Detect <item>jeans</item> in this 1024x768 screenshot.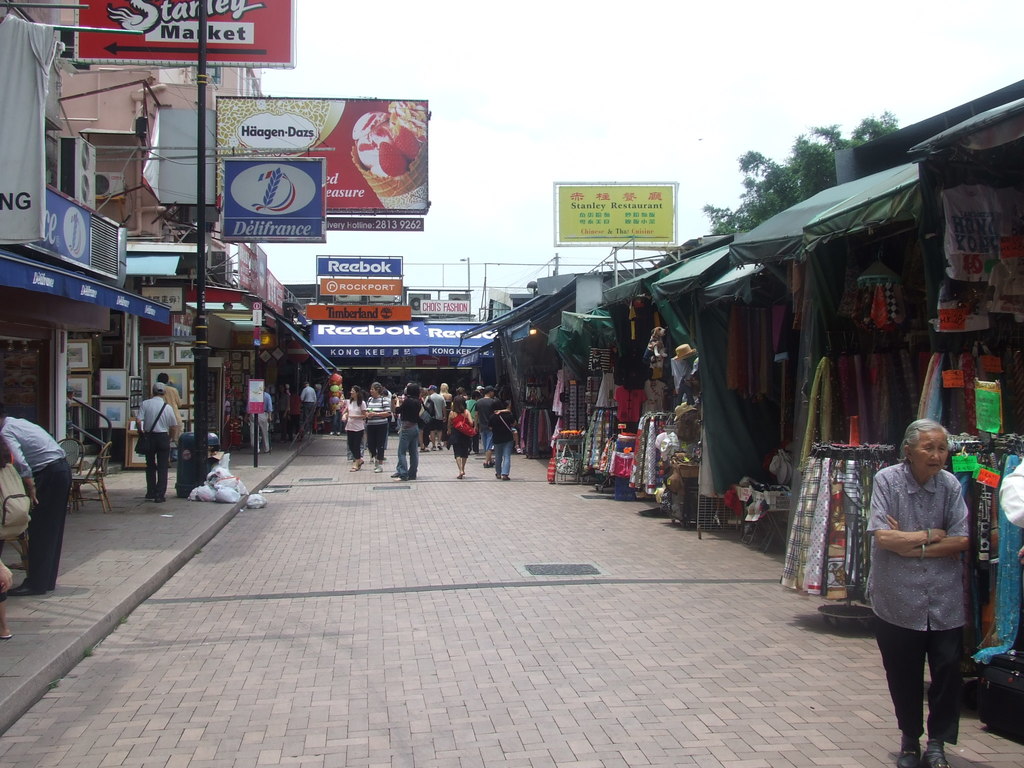
Detection: (left=480, top=426, right=497, bottom=453).
